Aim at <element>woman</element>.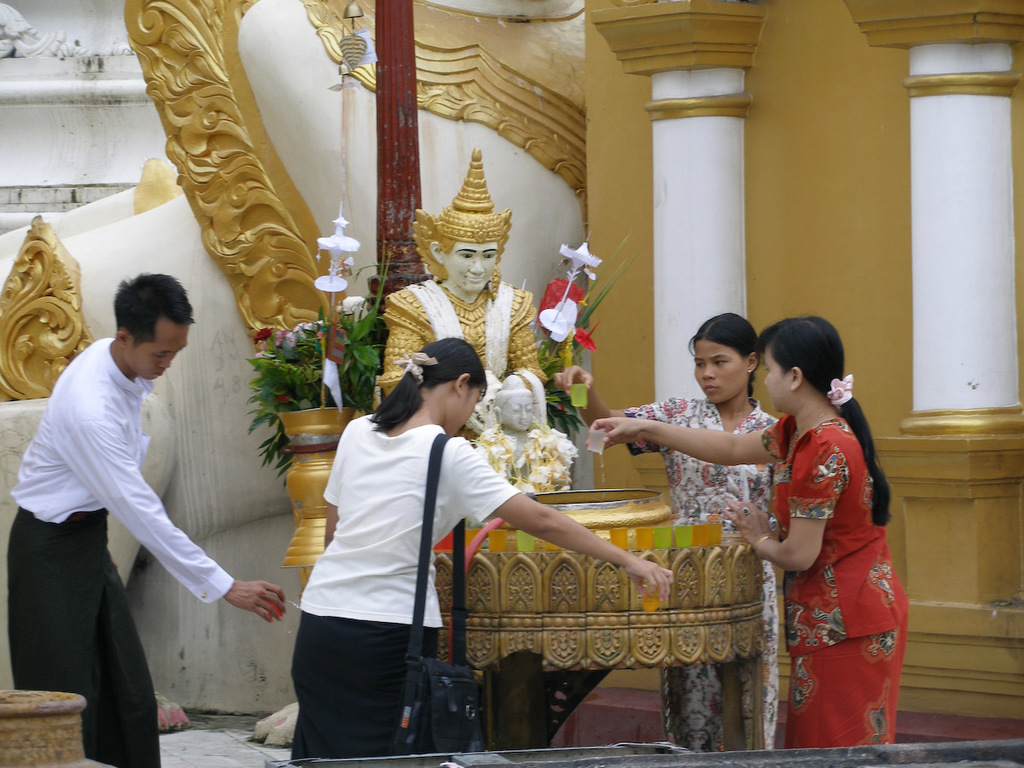
Aimed at (left=582, top=309, right=913, bottom=742).
